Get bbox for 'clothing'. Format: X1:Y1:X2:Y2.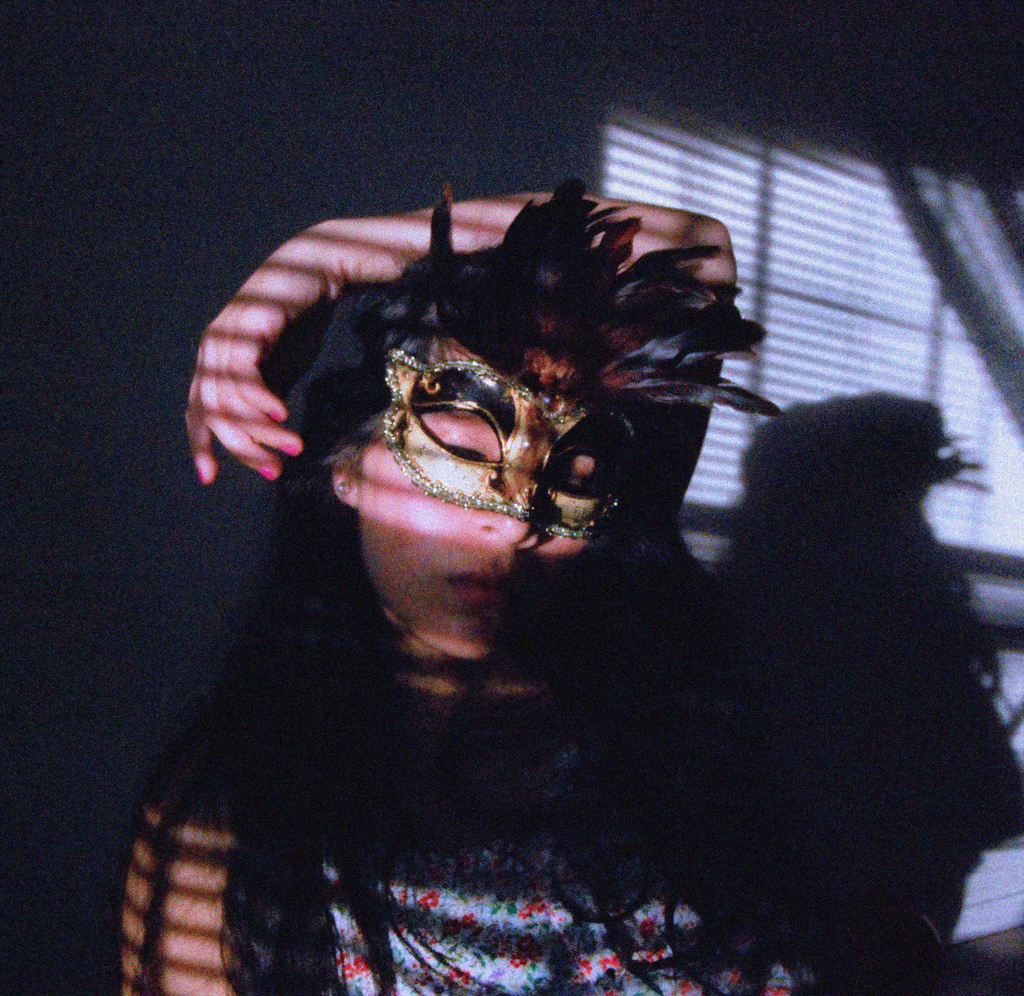
300:644:881:995.
